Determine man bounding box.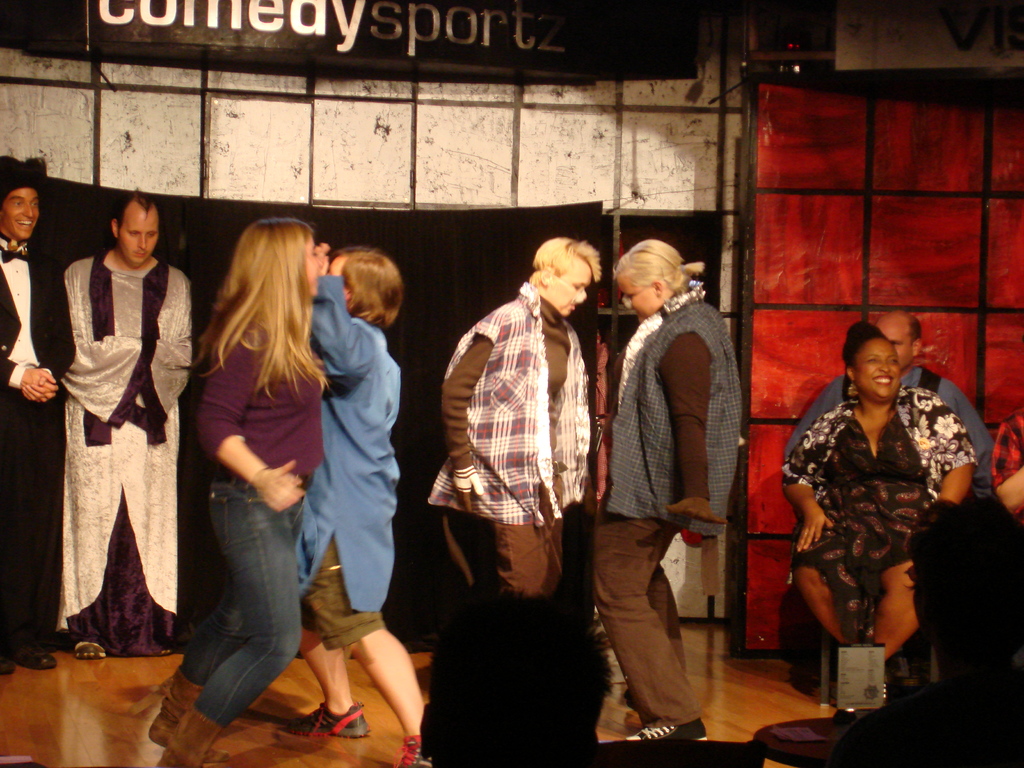
Determined: [783,315,995,463].
